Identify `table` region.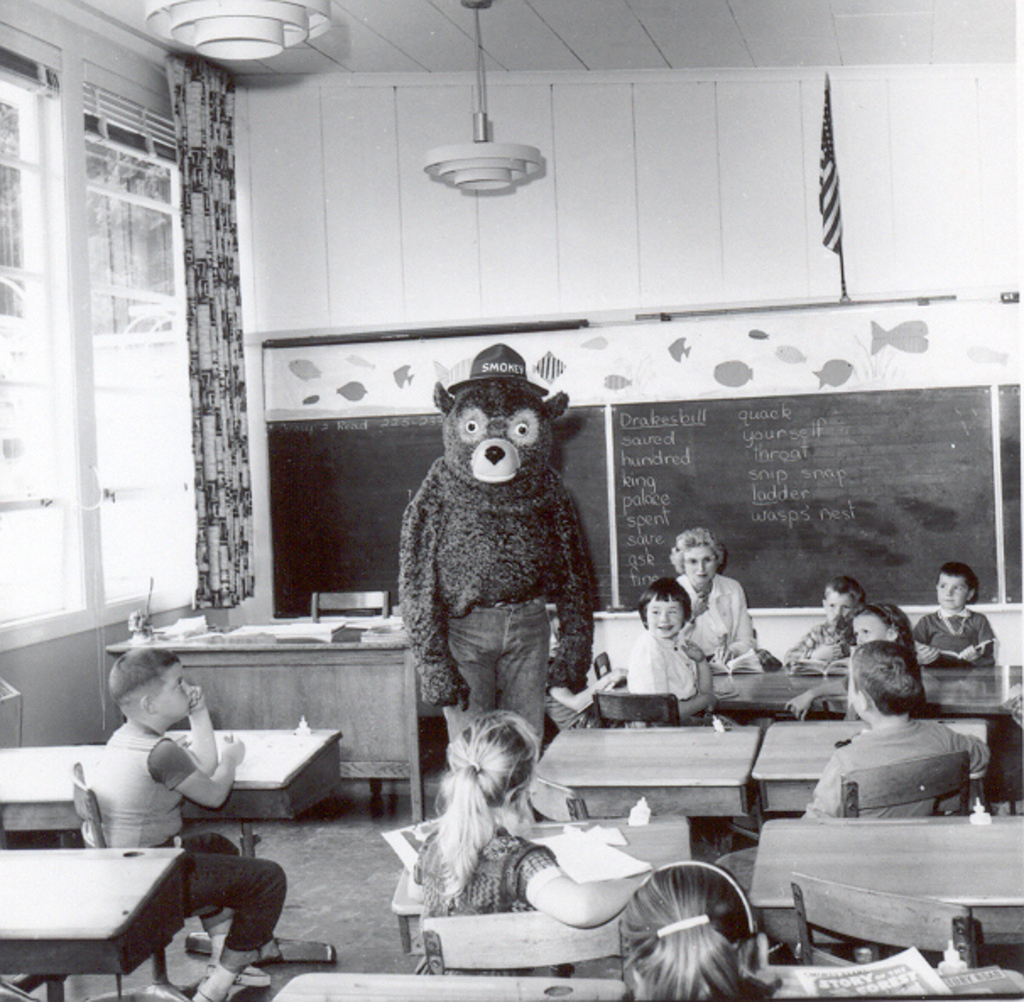
Region: (x1=696, y1=657, x2=1022, y2=722).
